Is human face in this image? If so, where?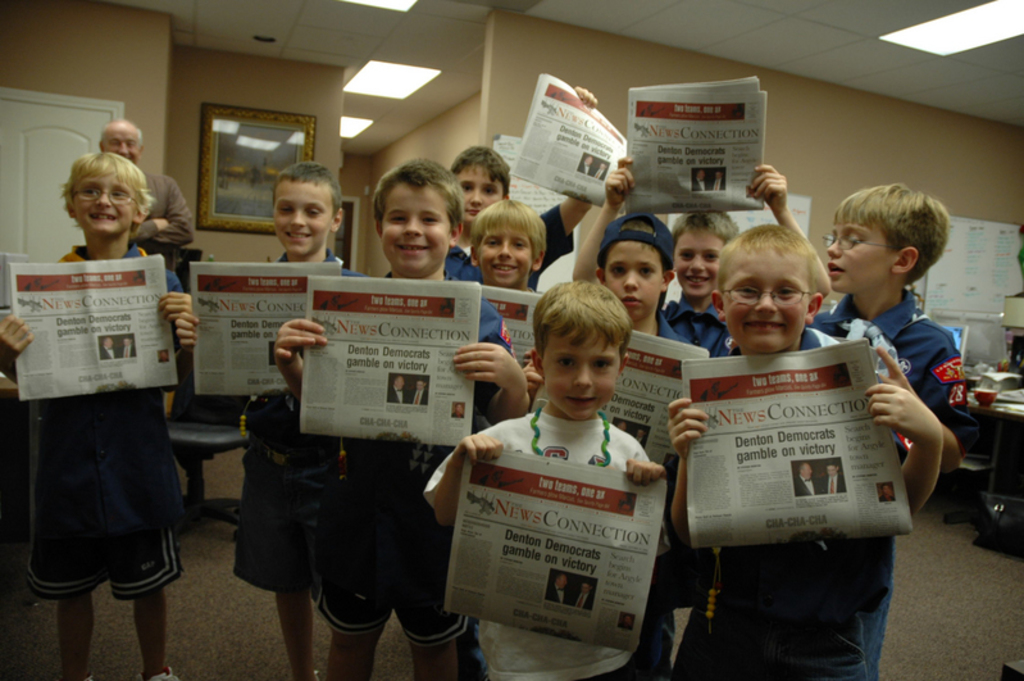
Yes, at x1=825, y1=218, x2=888, y2=291.
